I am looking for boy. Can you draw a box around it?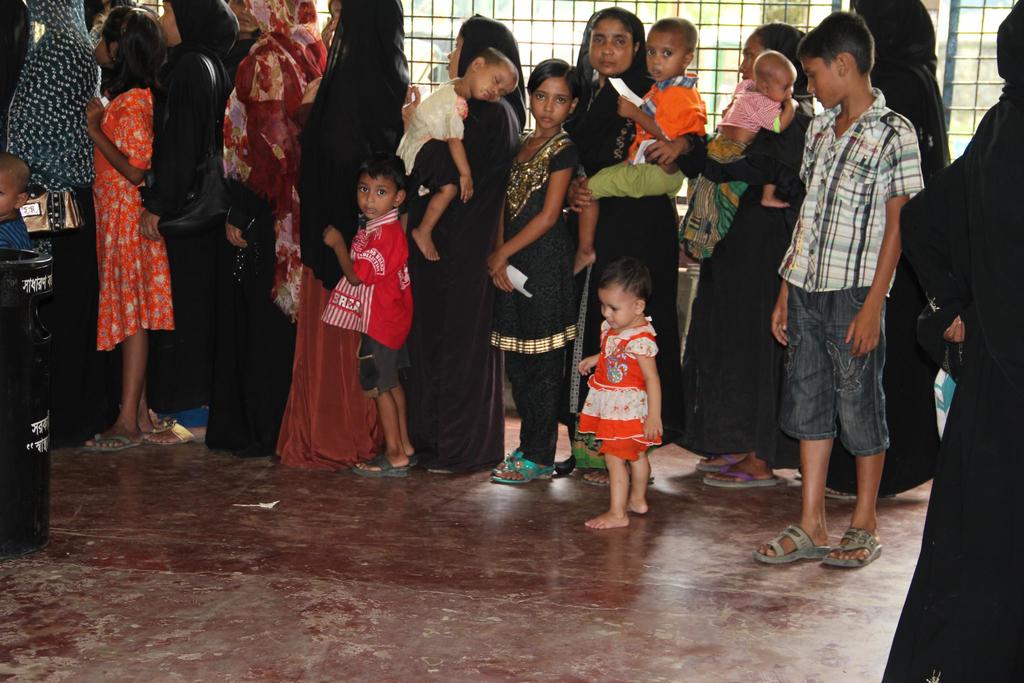
Sure, the bounding box is 569:15:711:277.
